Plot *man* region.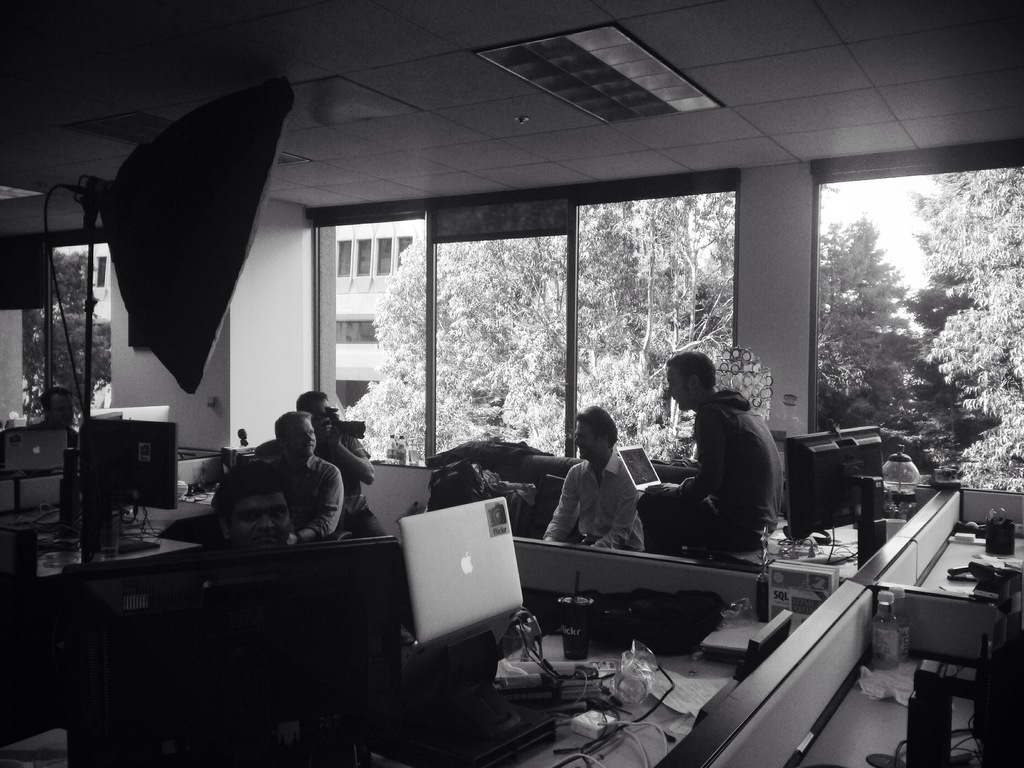
Plotted at x1=636, y1=351, x2=783, y2=550.
